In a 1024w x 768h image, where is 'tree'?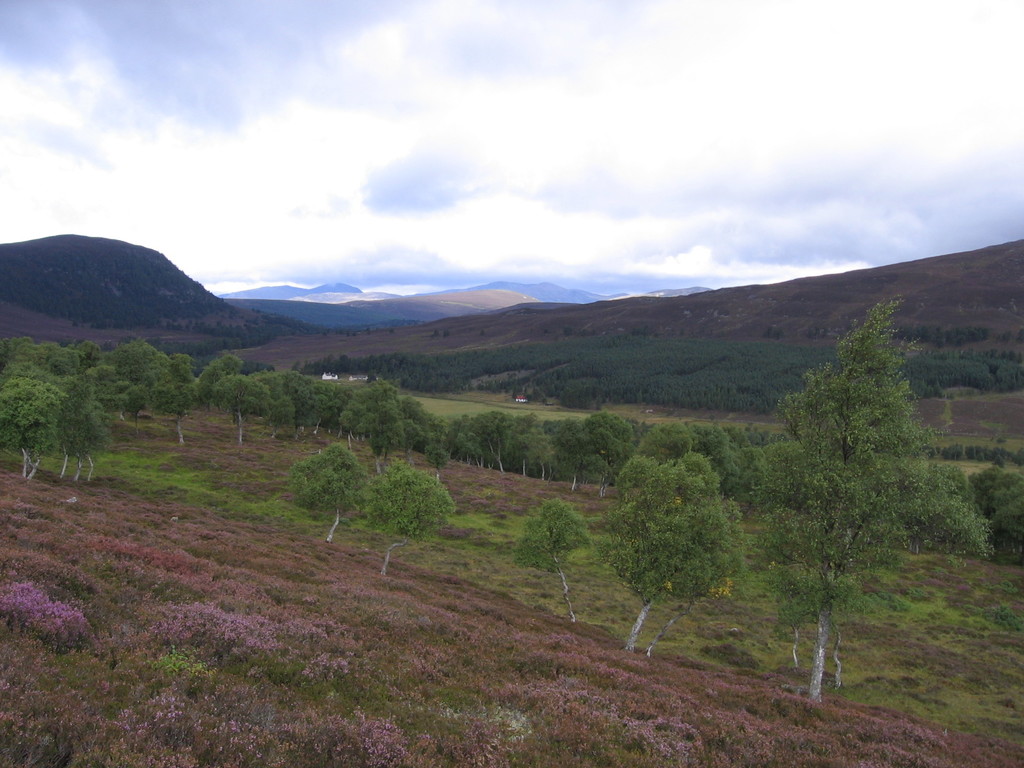
box(914, 466, 1000, 566).
